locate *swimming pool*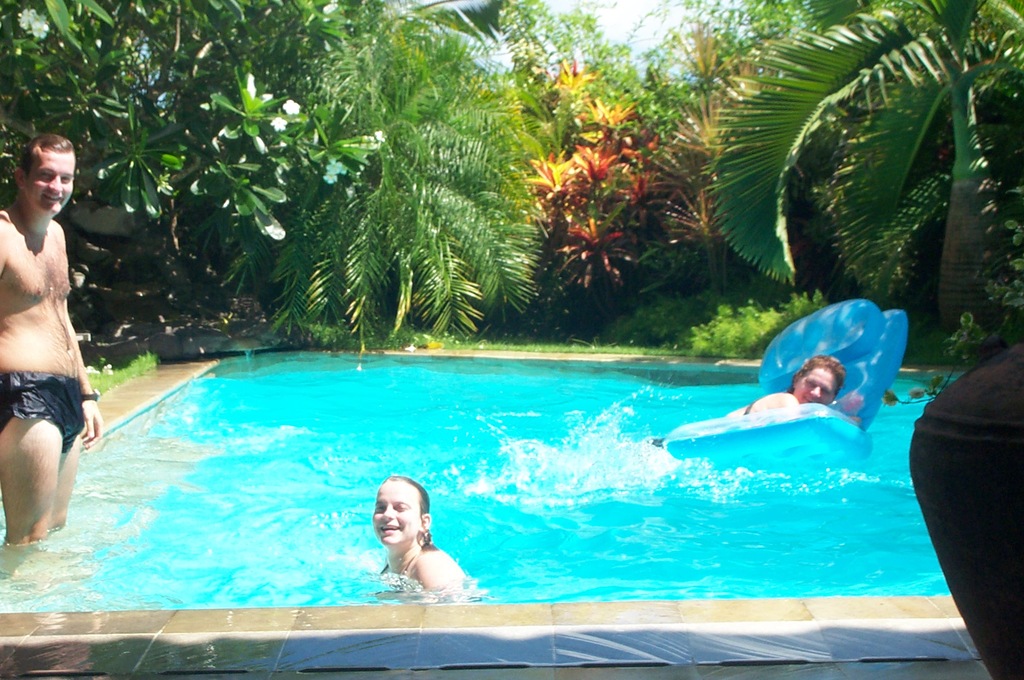
x1=0, y1=293, x2=980, y2=658
